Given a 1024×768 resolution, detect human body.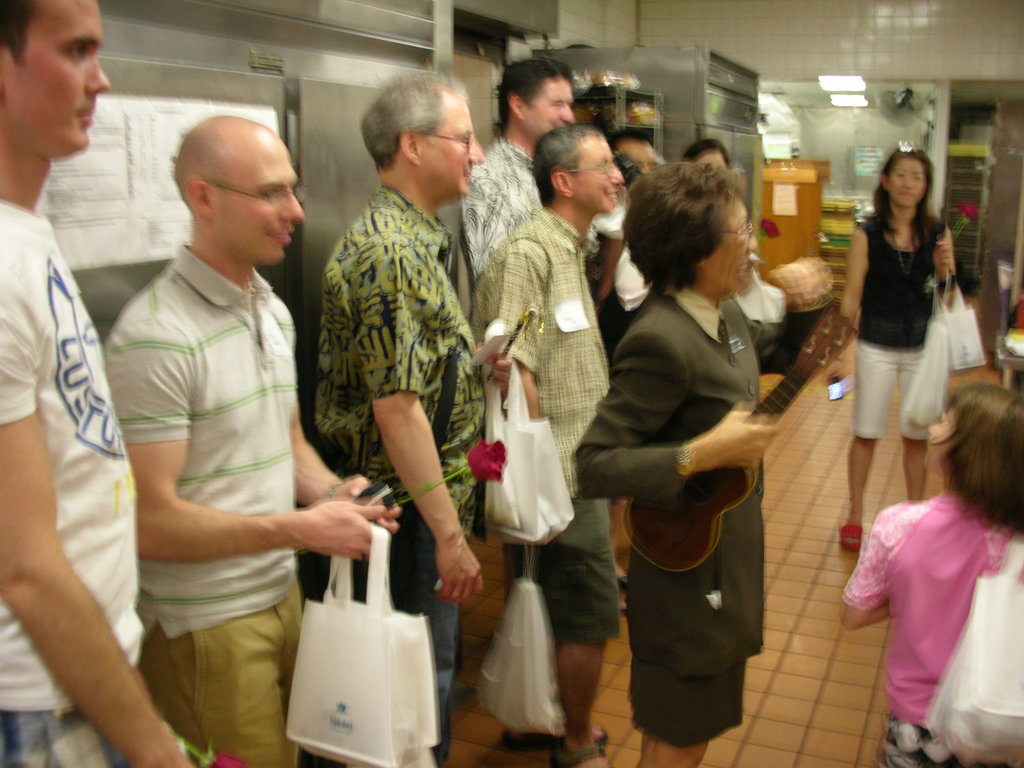
{"x1": 854, "y1": 369, "x2": 1023, "y2": 767}.
